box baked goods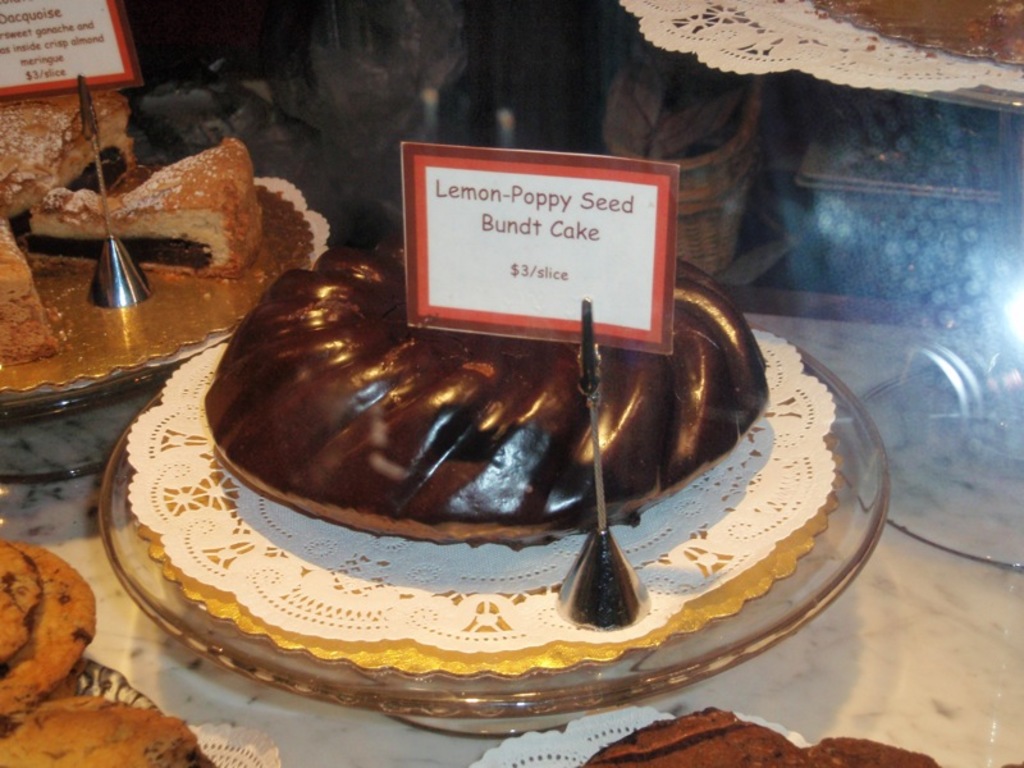
detection(582, 707, 936, 767)
